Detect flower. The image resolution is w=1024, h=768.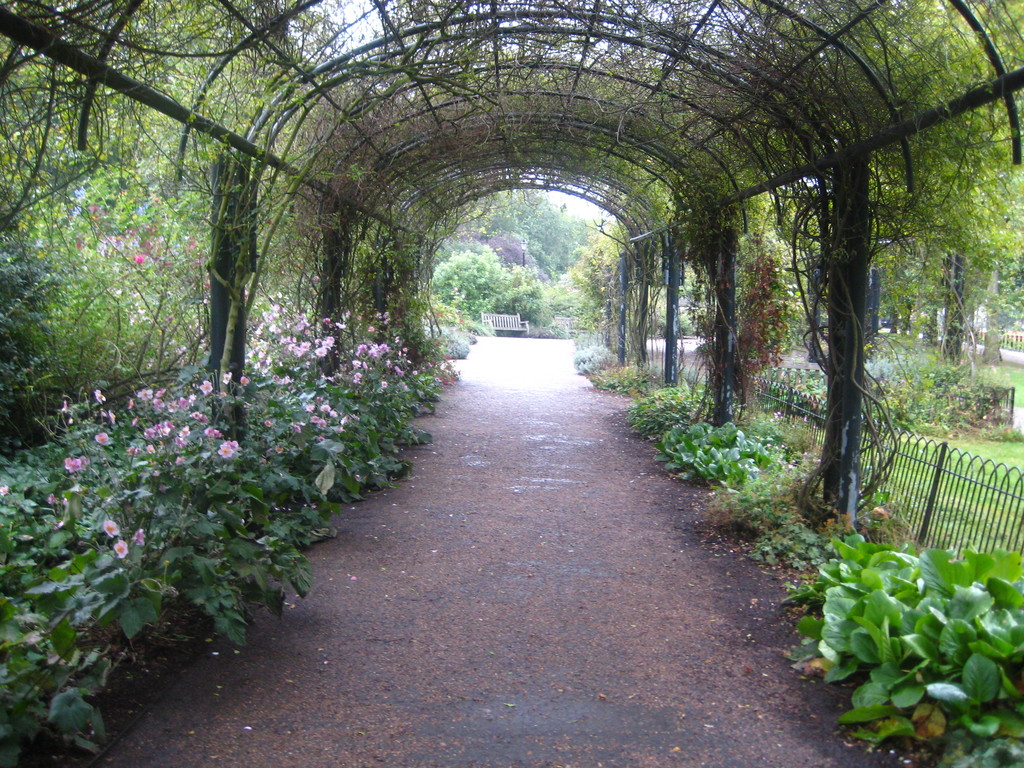
68/456/87/468.
